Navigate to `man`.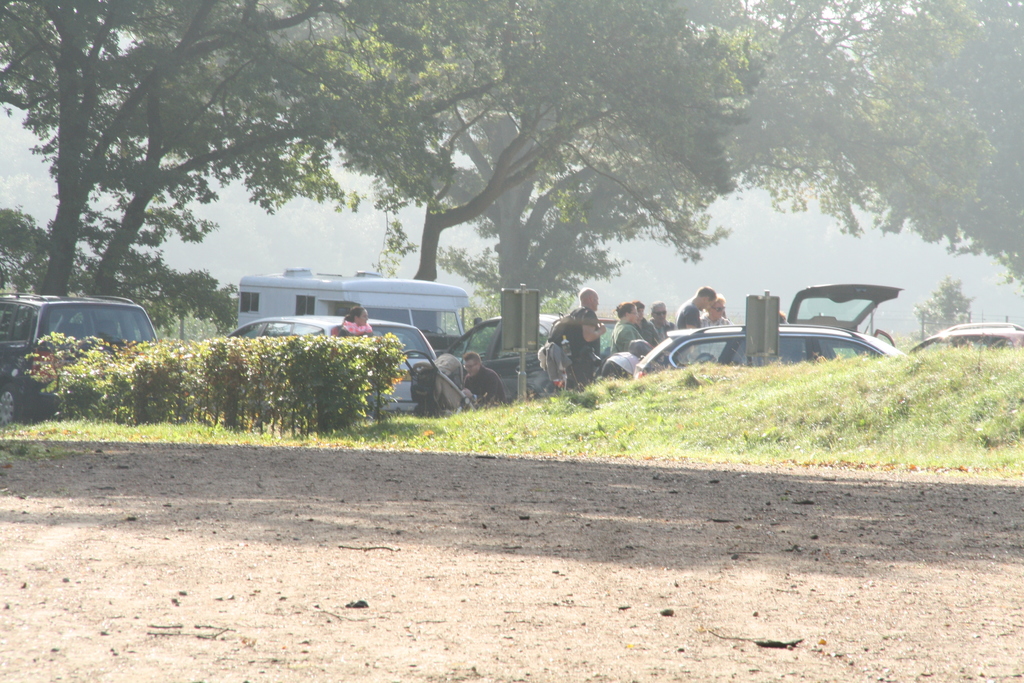
Navigation target: <bbox>460, 352, 506, 406</bbox>.
